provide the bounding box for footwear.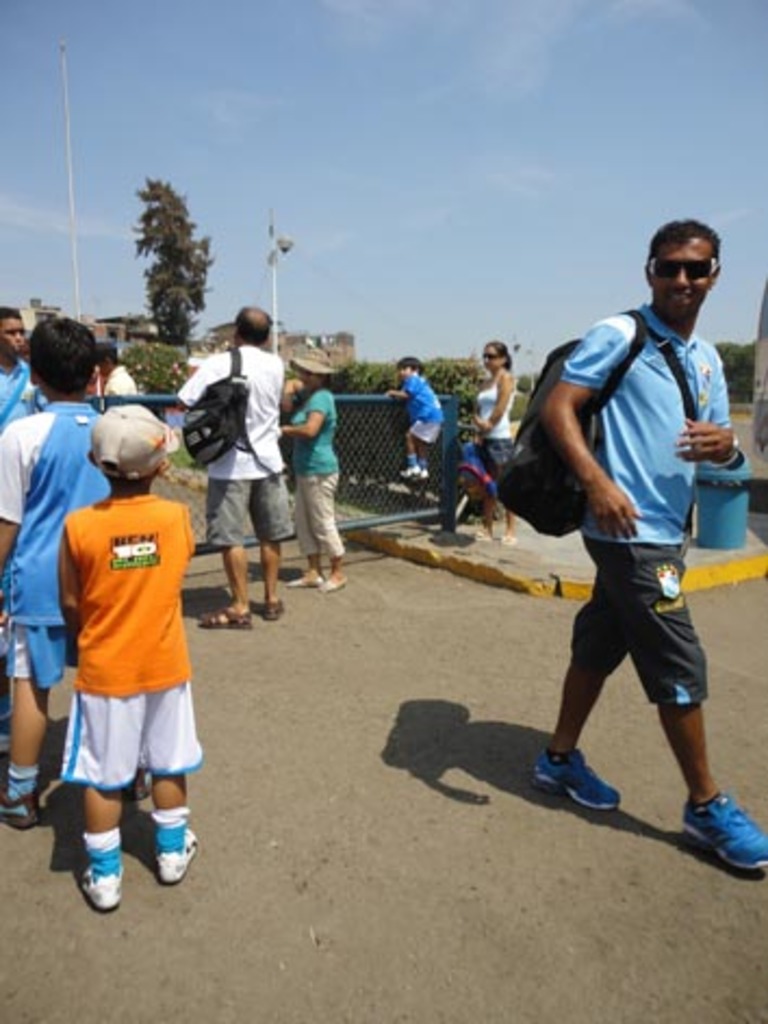
[193,601,256,631].
